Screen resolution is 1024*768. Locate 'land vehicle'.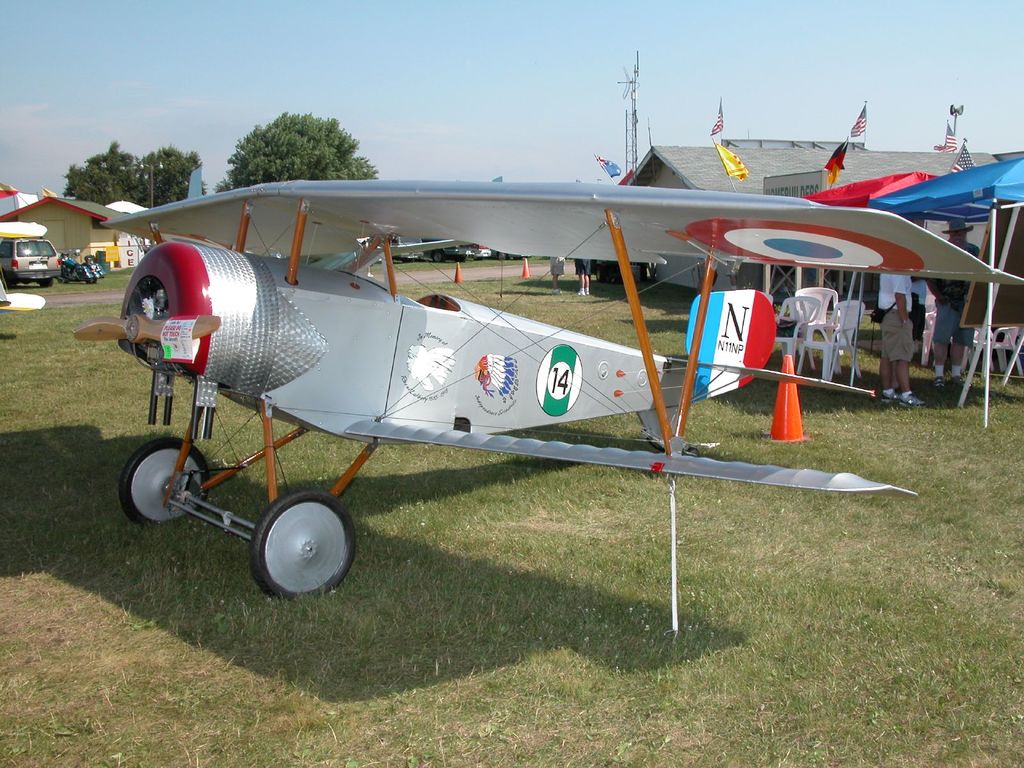
[x1=60, y1=246, x2=109, y2=287].
